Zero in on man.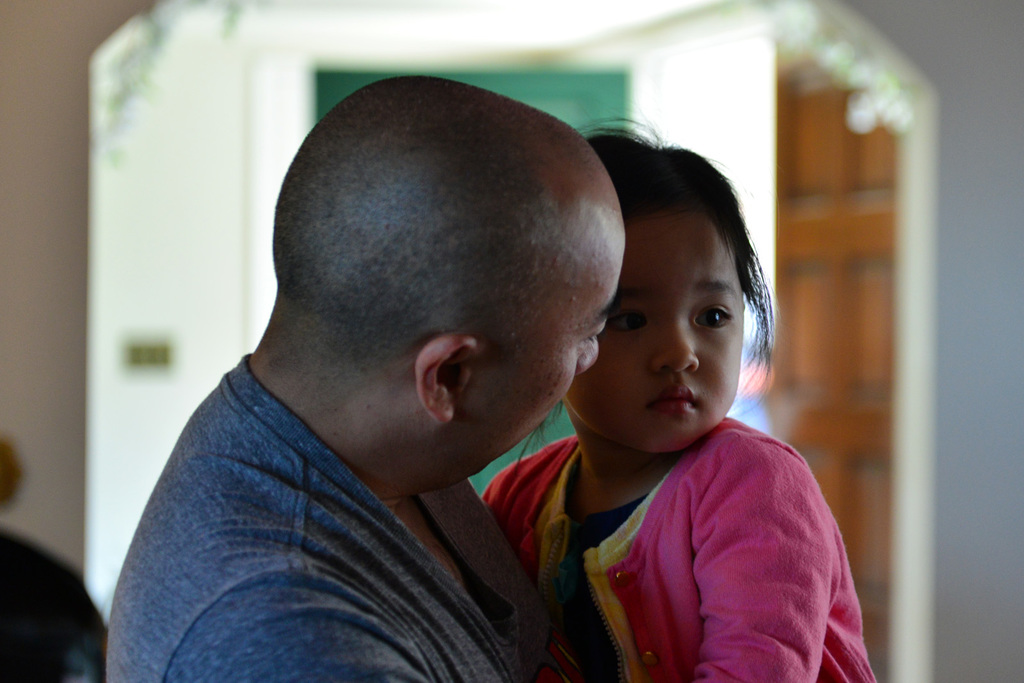
Zeroed in: 71, 67, 724, 673.
